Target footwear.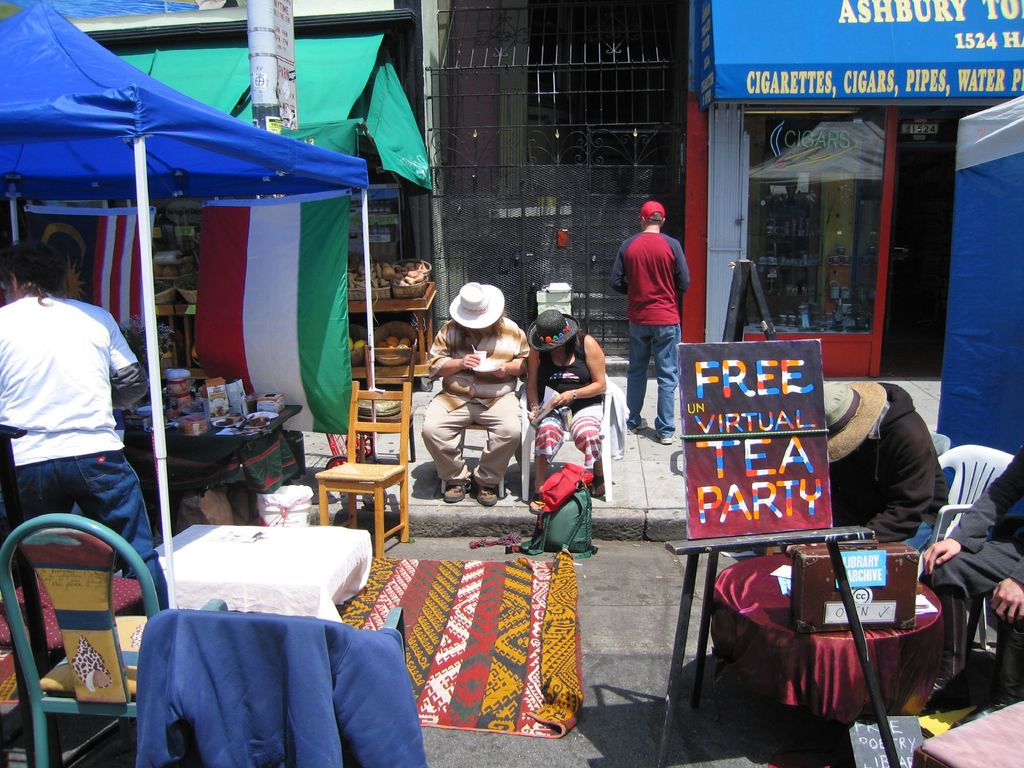
Target region: [x1=444, y1=484, x2=472, y2=503].
